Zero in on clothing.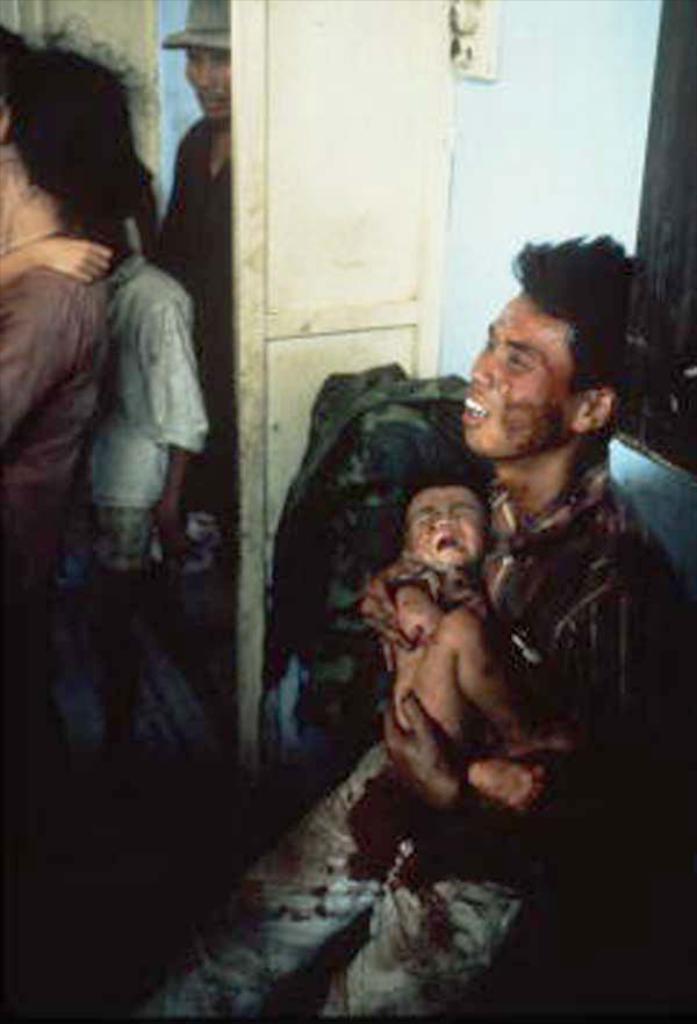
Zeroed in: [x1=84, y1=253, x2=207, y2=575].
